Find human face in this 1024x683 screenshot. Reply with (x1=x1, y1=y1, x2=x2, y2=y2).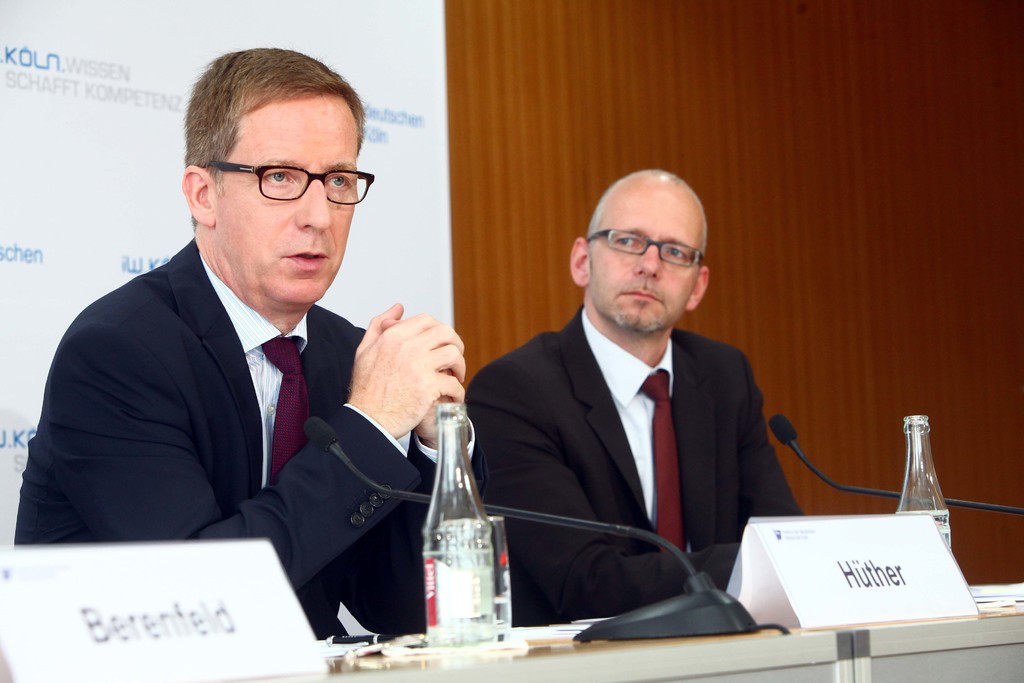
(x1=593, y1=183, x2=692, y2=334).
